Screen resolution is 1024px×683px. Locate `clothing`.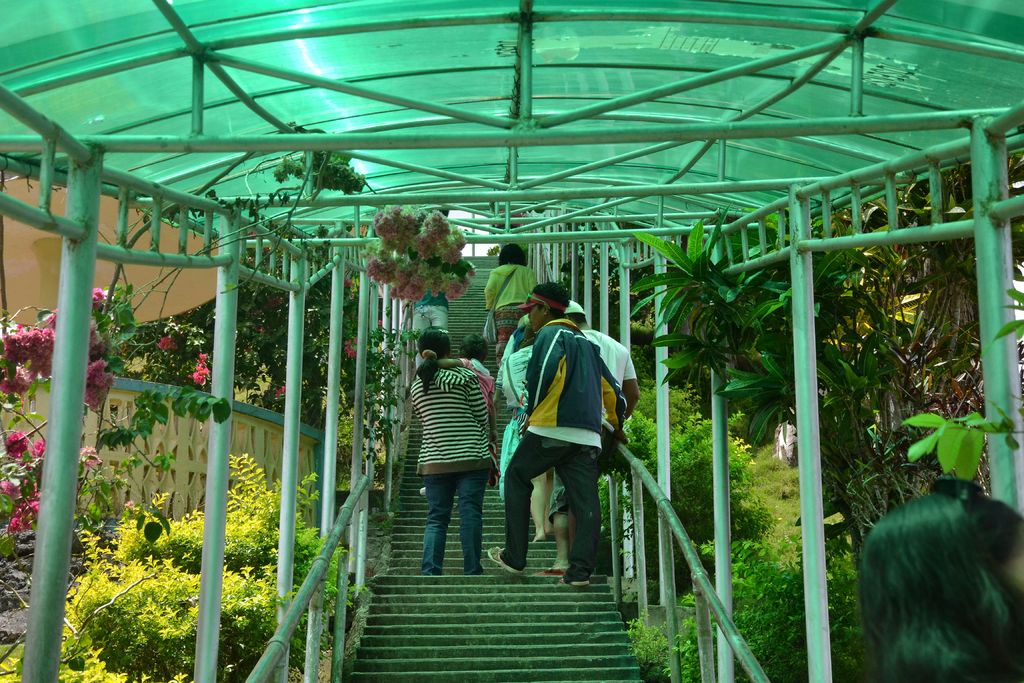
[577,325,641,438].
